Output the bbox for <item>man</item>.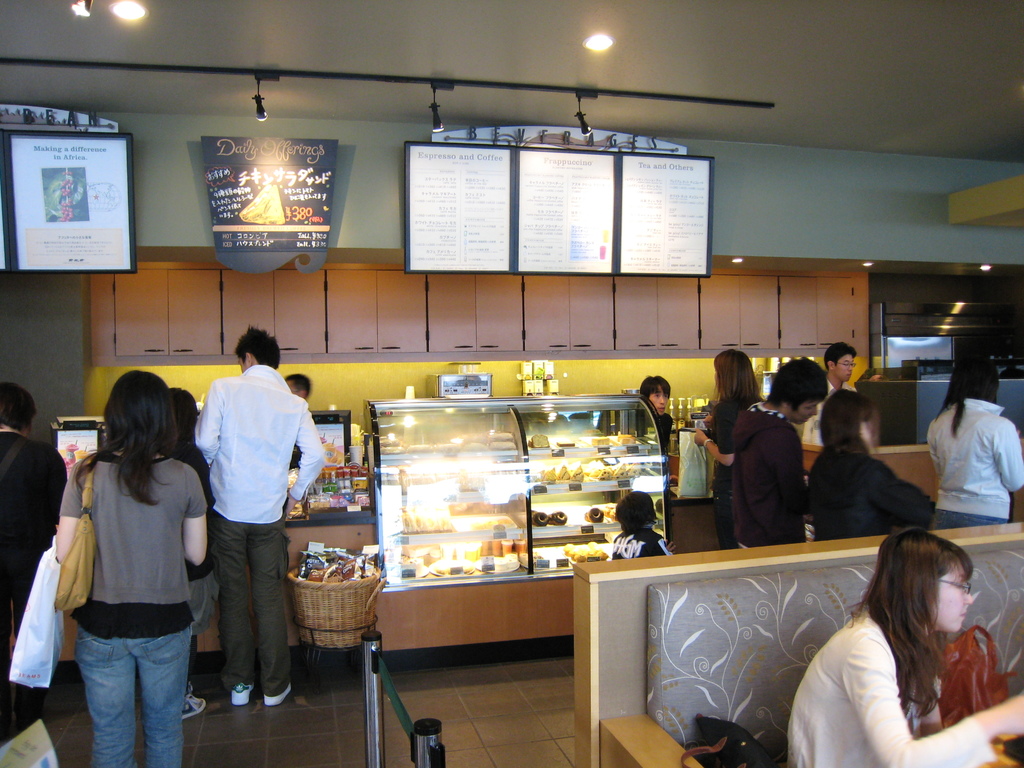
pyautogui.locateOnScreen(735, 352, 831, 546).
